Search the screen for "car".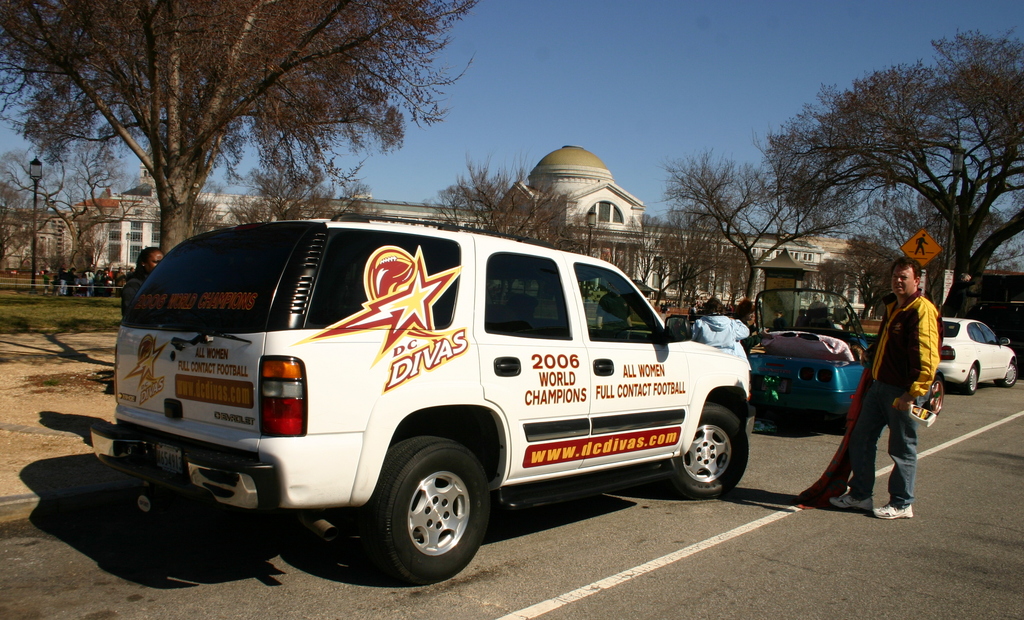
Found at (941,319,1023,389).
